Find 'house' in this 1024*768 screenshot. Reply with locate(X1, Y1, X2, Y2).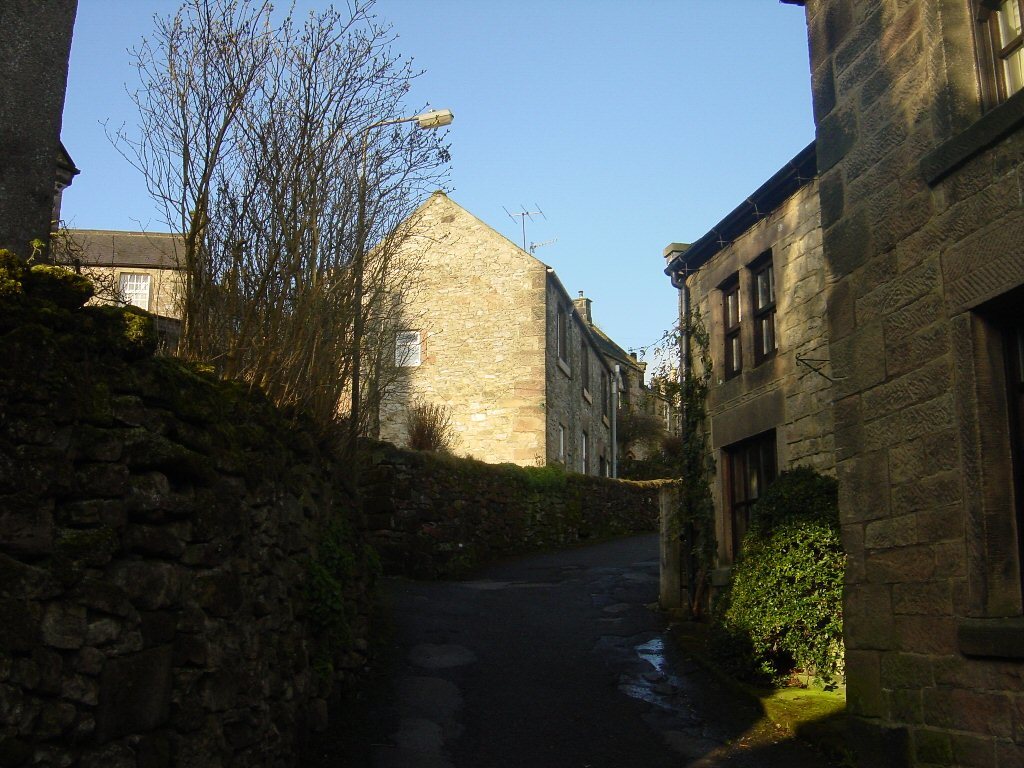
locate(641, 391, 684, 482).
